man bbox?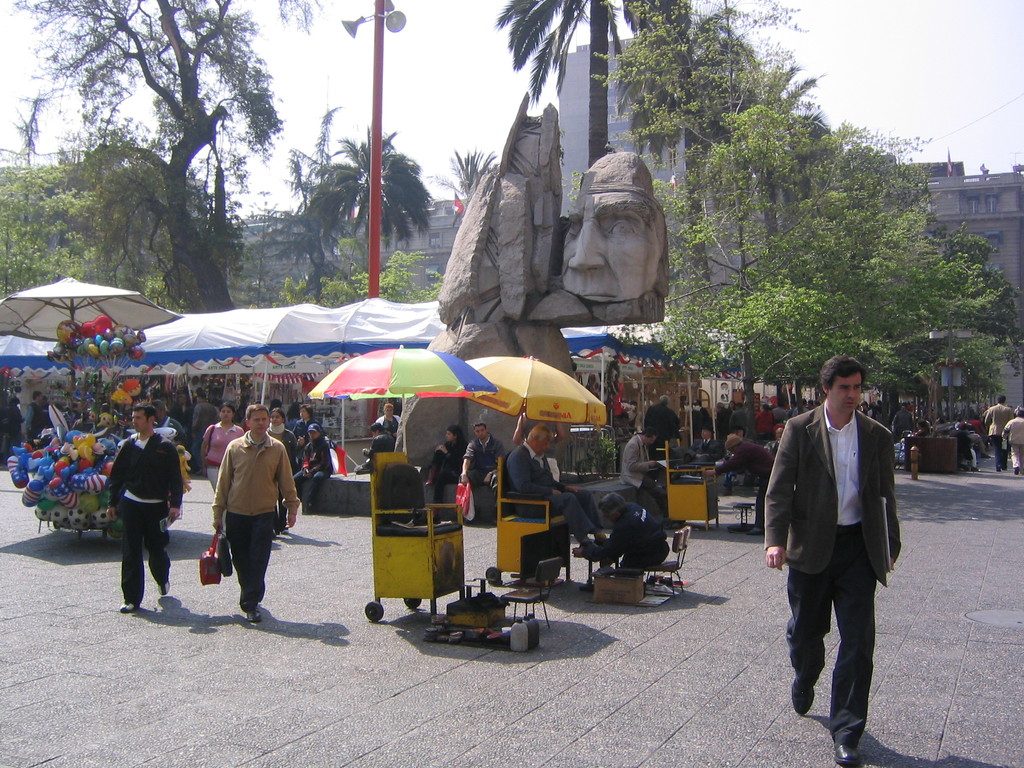
bbox=[726, 399, 755, 429]
